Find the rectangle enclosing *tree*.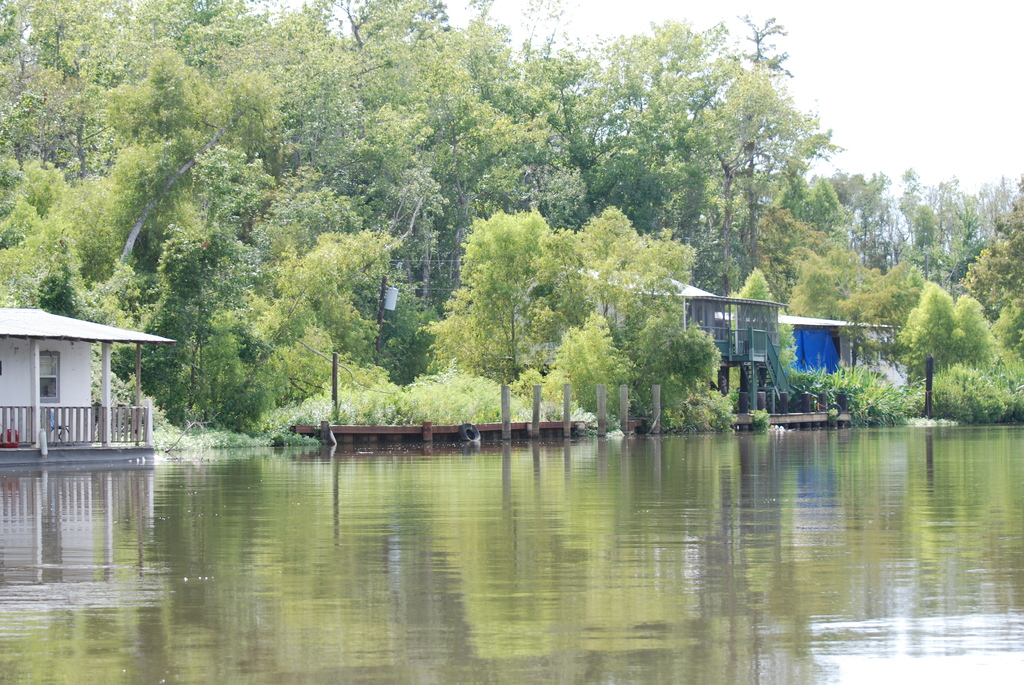
x1=417, y1=210, x2=557, y2=391.
